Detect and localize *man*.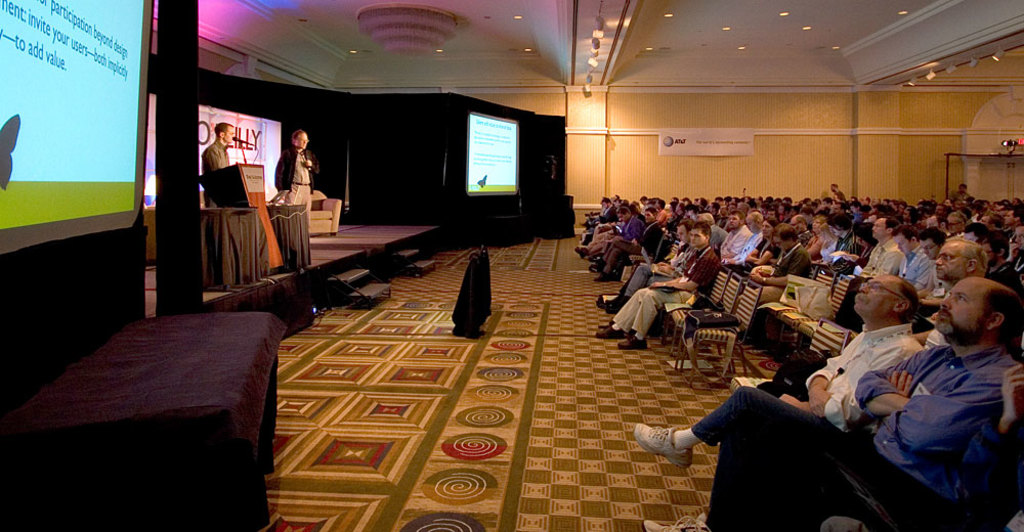
Localized at 715,213,751,271.
